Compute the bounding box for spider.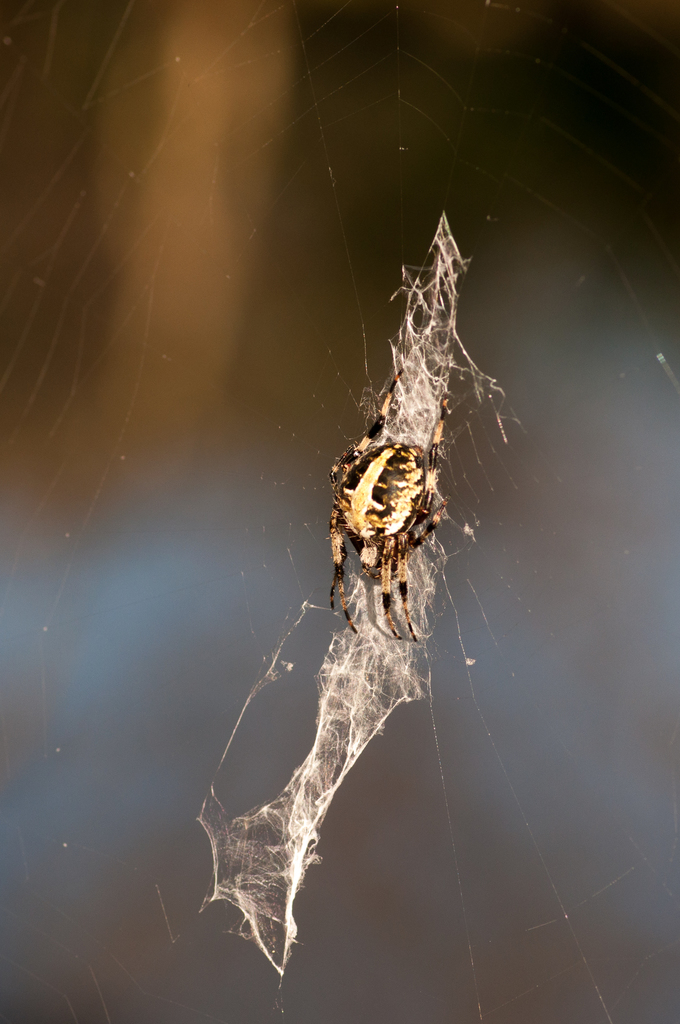
crop(327, 358, 451, 639).
